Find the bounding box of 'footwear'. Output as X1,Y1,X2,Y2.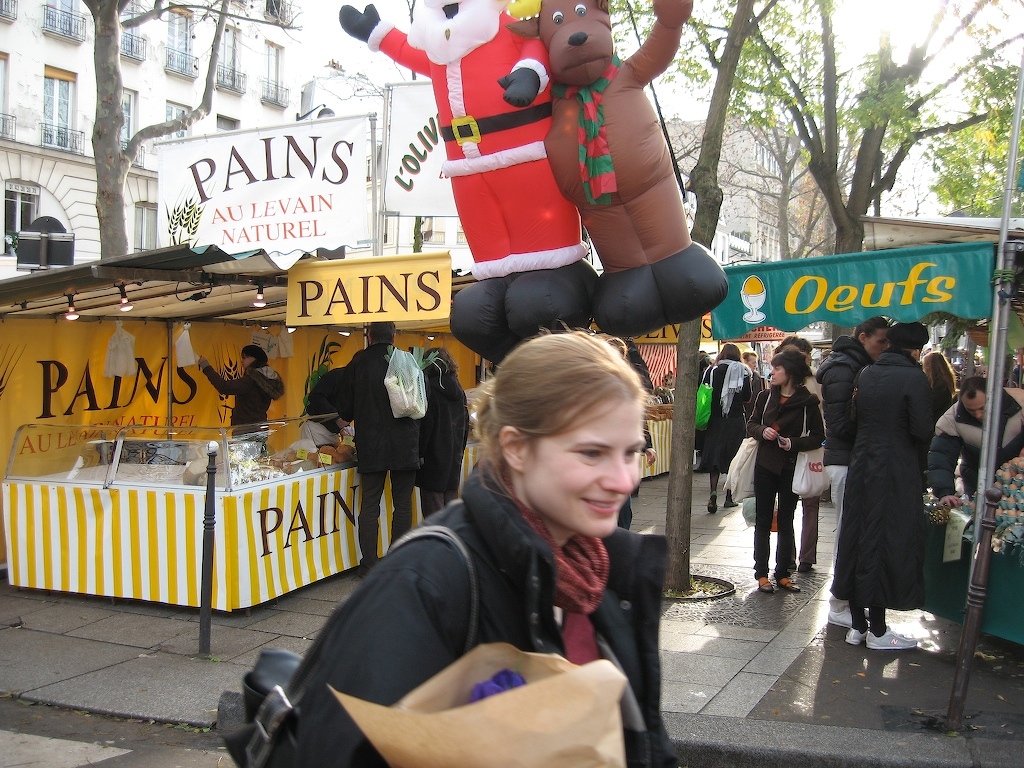
355,564,364,579.
